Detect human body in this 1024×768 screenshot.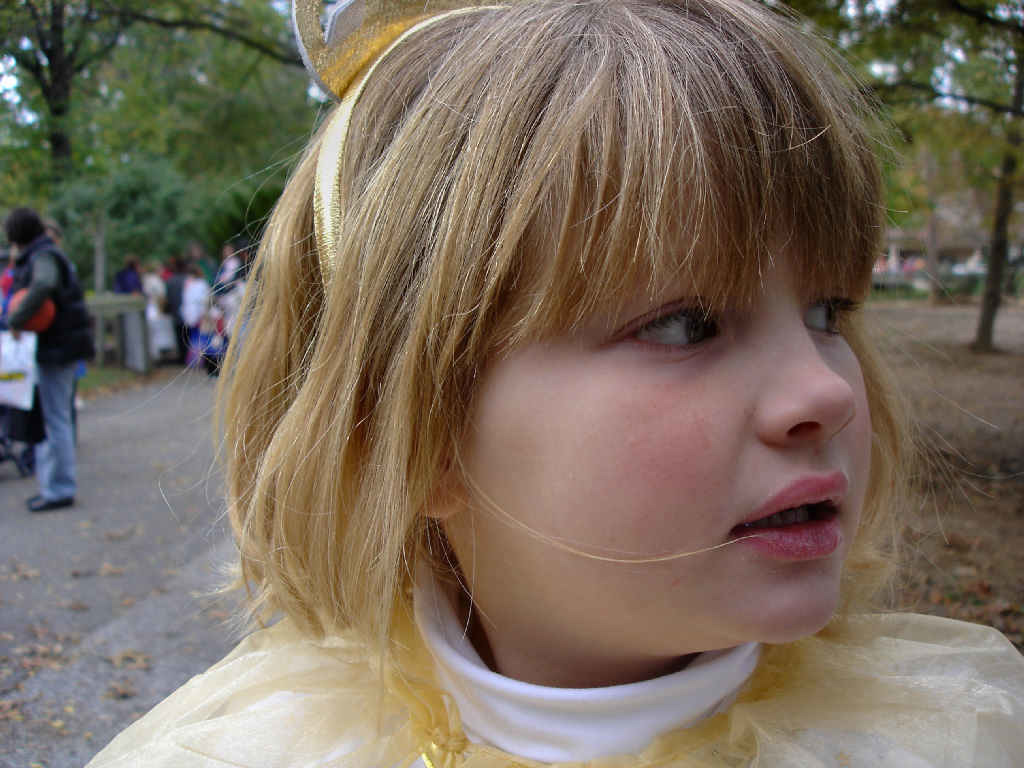
Detection: [left=84, top=0, right=1023, bottom=767].
